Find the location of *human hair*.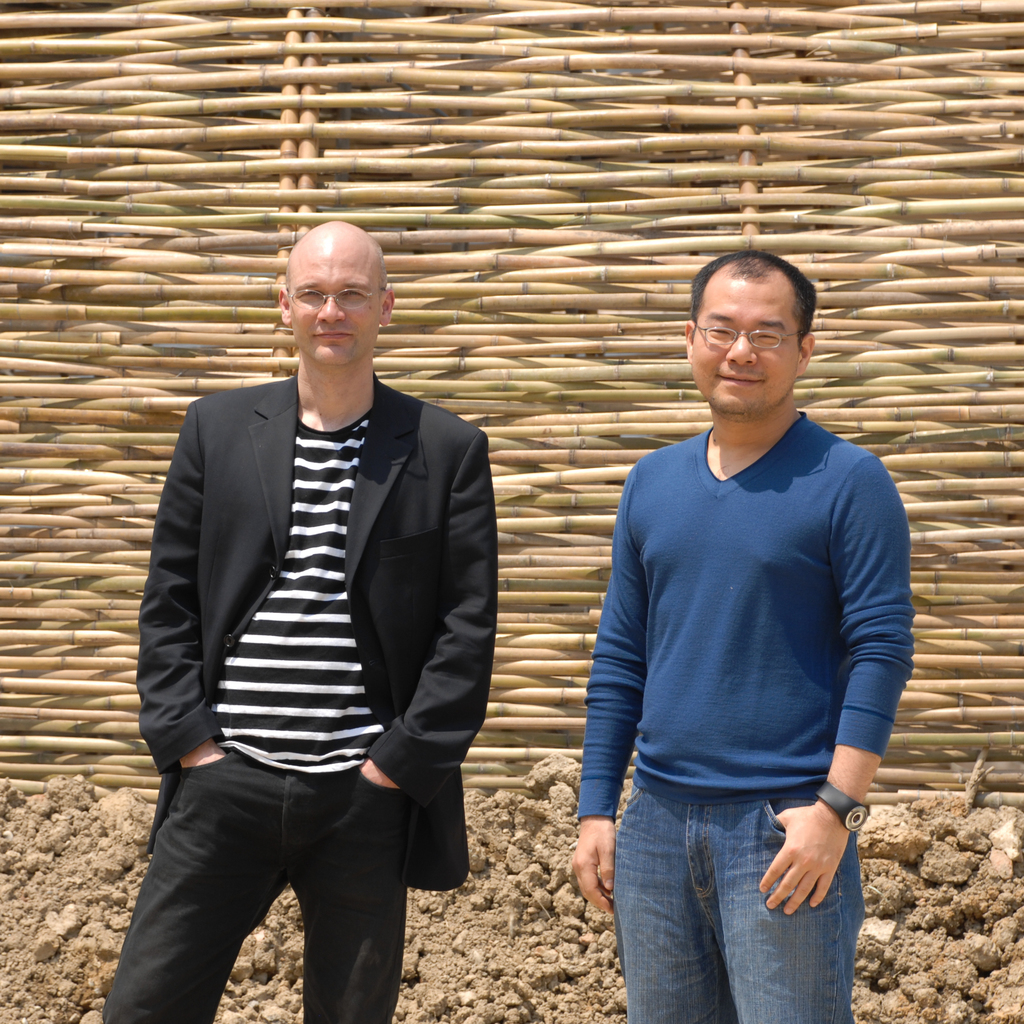
Location: x1=686, y1=242, x2=819, y2=348.
